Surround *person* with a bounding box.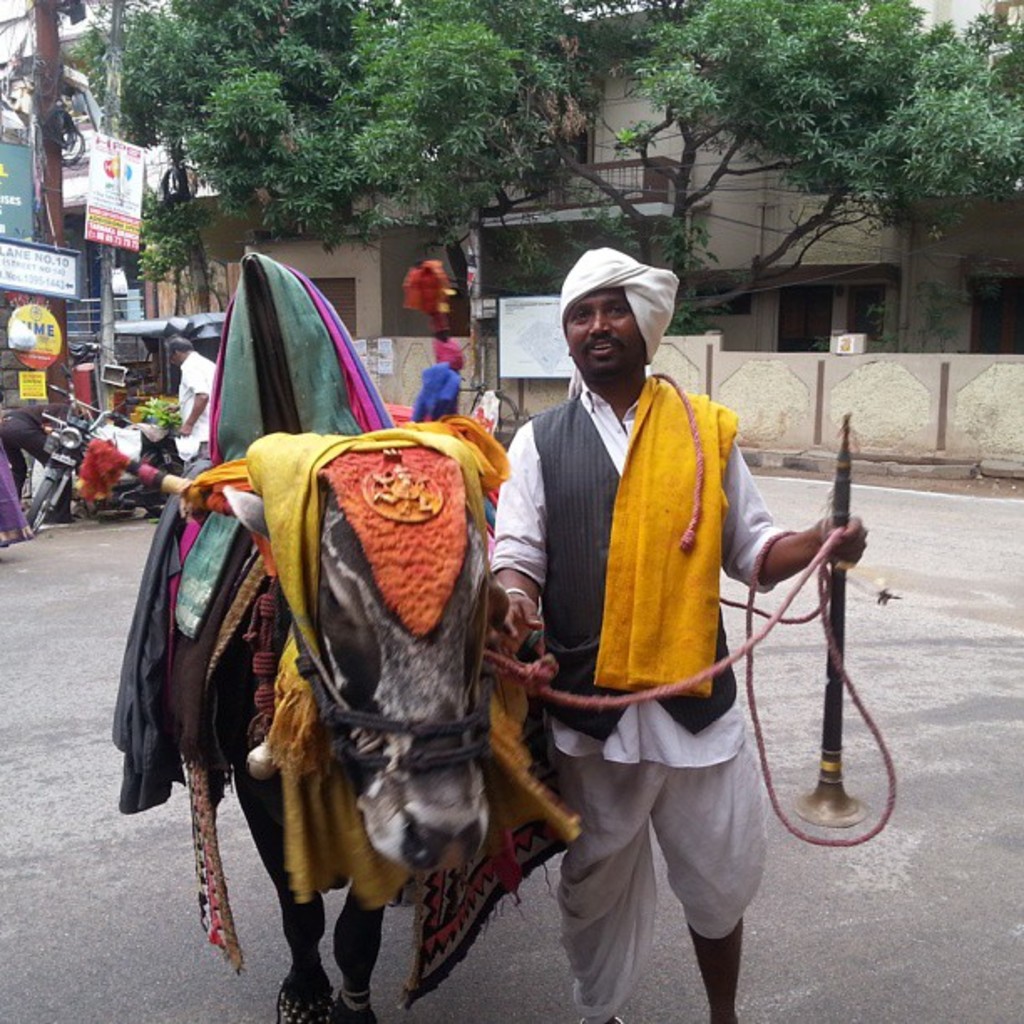
locate(529, 253, 833, 979).
